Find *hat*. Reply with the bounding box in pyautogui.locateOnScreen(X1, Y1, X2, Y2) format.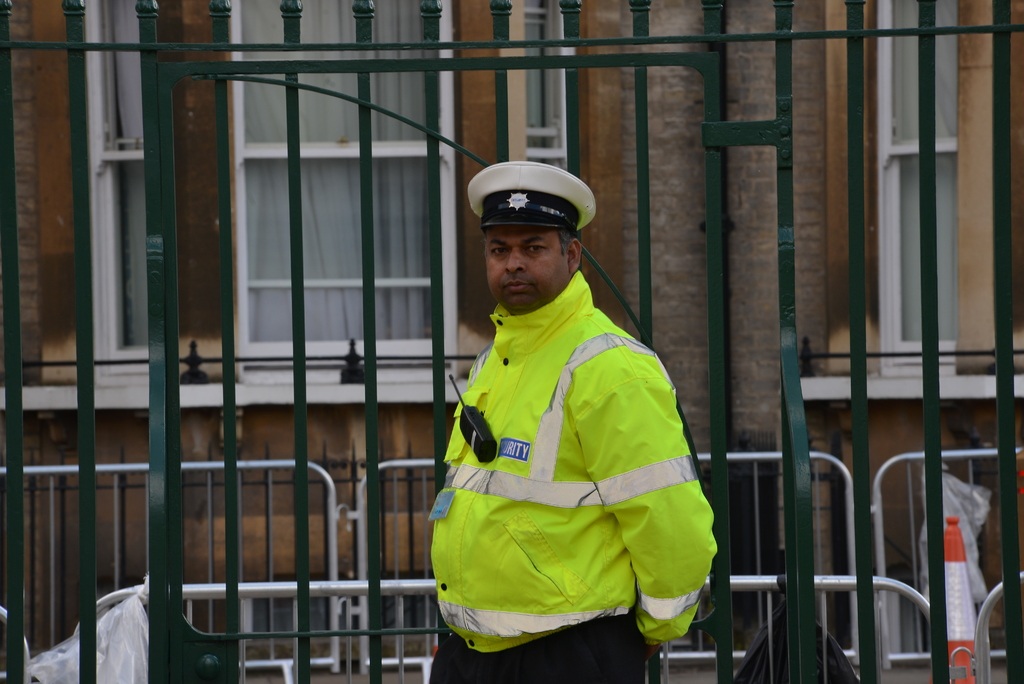
pyautogui.locateOnScreen(468, 158, 595, 232).
